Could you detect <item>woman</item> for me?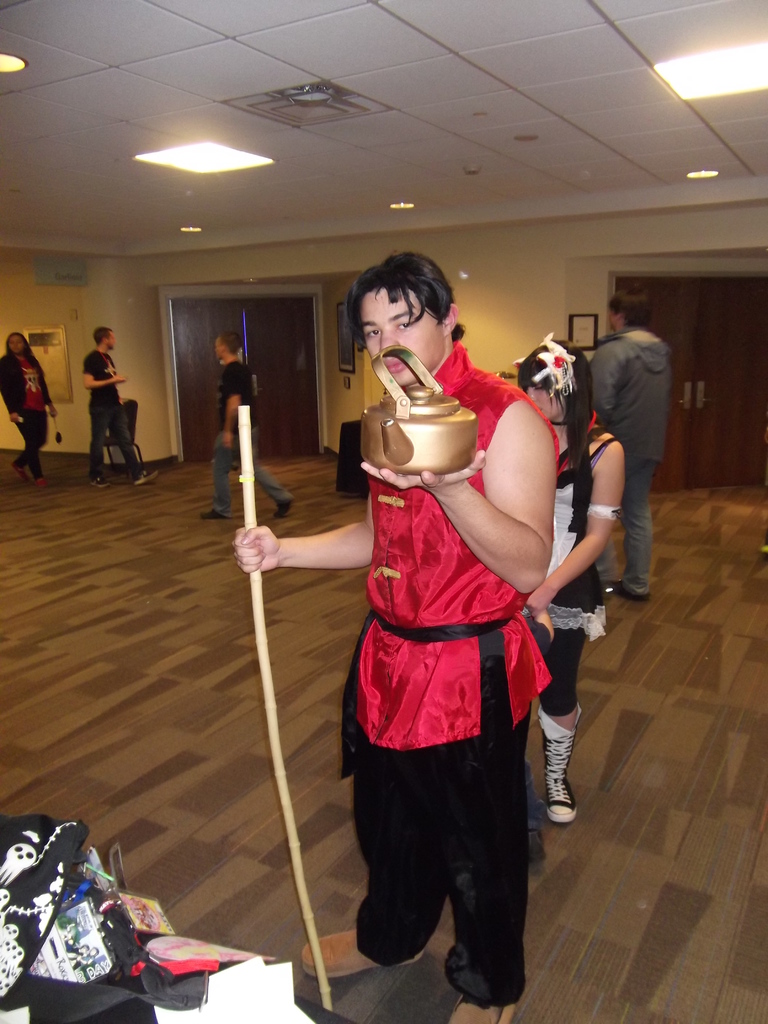
Detection result: <region>518, 340, 625, 824</region>.
